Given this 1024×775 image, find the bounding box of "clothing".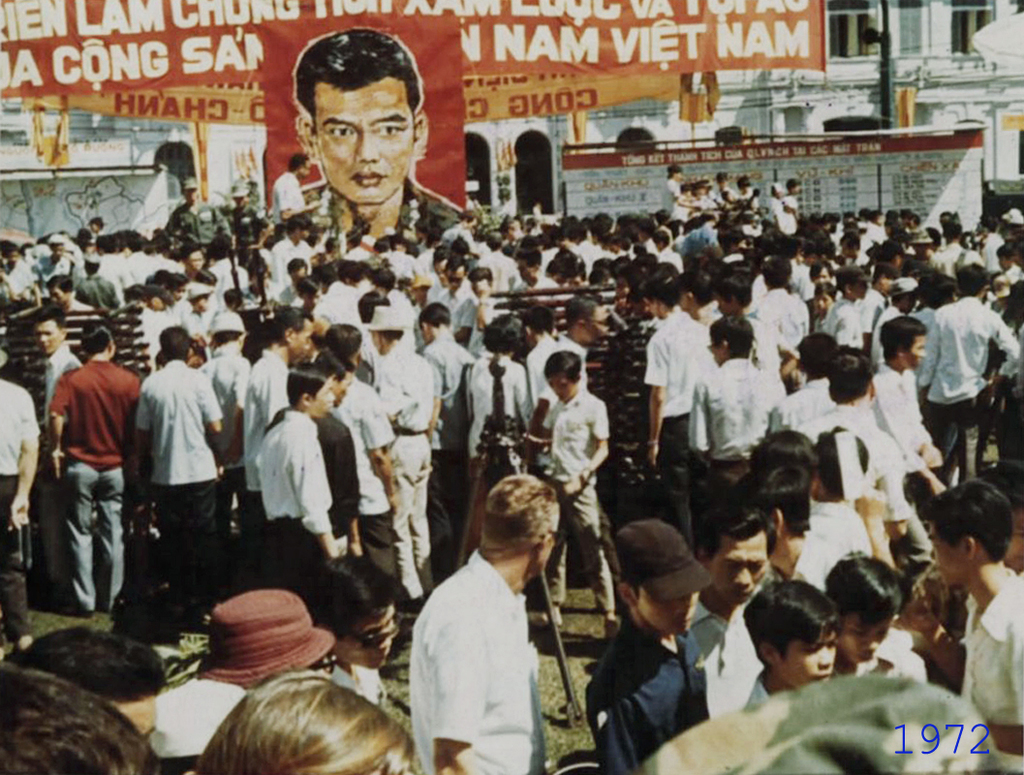
(268,174,312,225).
